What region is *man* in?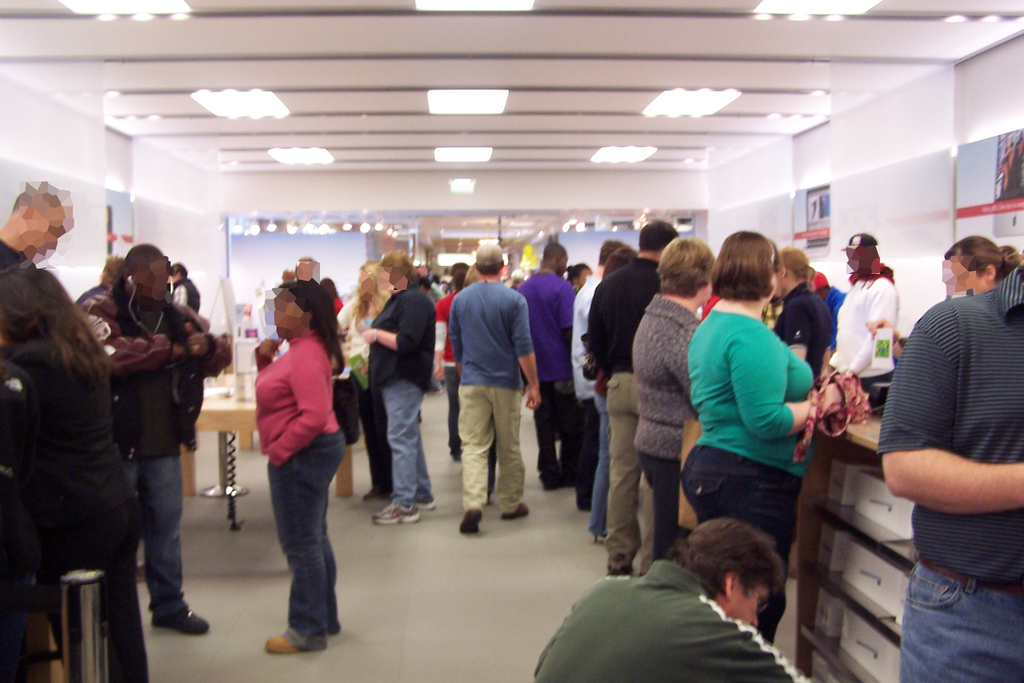
x1=773 y1=243 x2=832 y2=379.
